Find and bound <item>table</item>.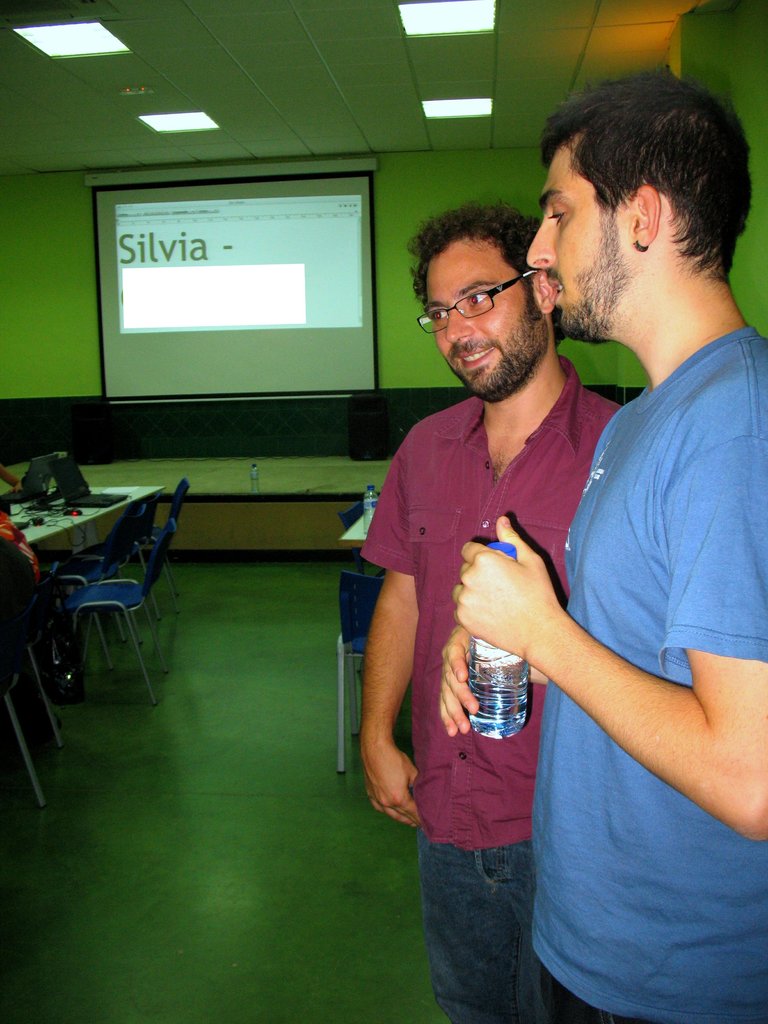
Bound: box=[0, 475, 168, 580].
